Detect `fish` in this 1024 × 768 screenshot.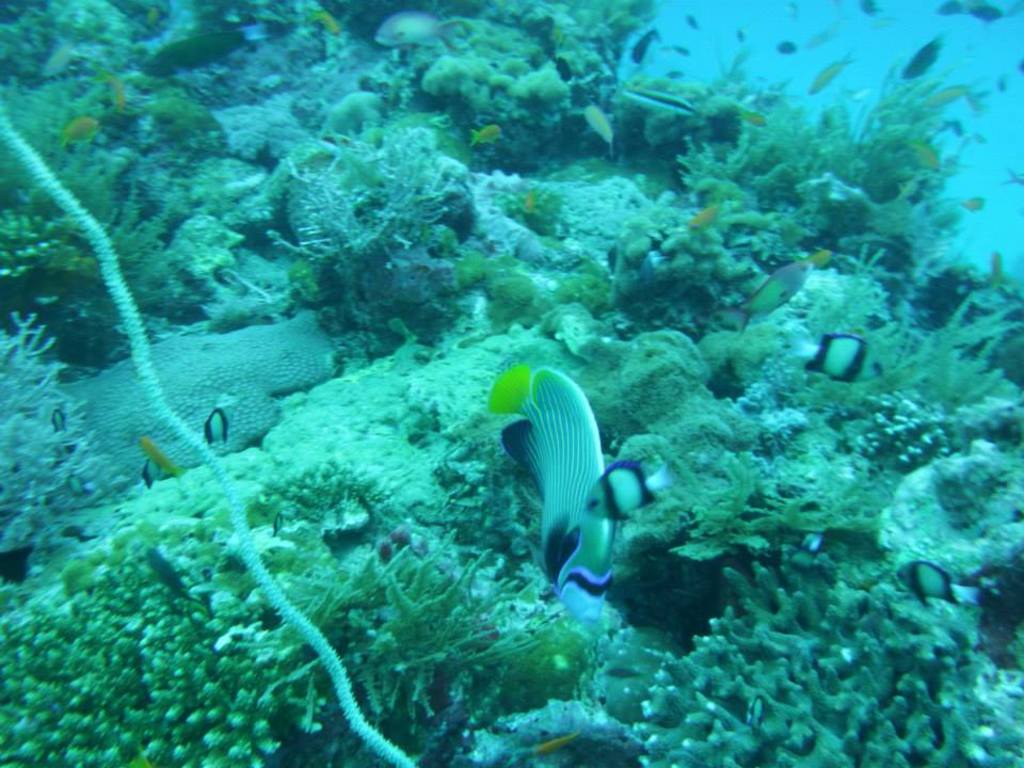
Detection: l=937, t=0, r=963, b=16.
